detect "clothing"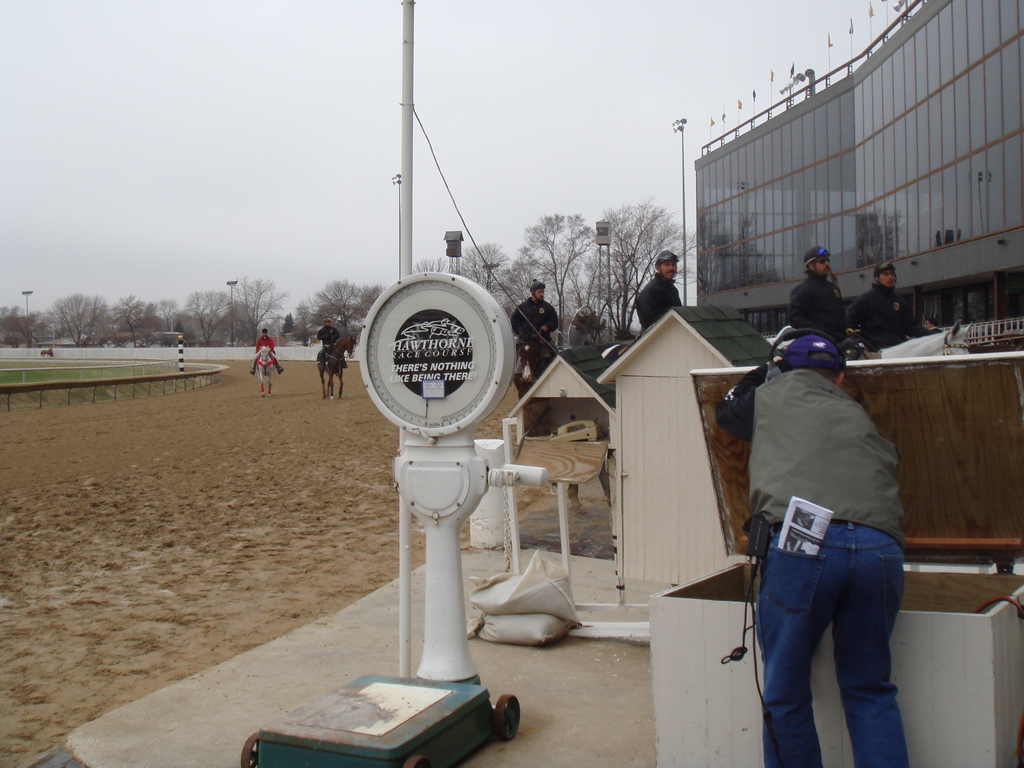
{"x1": 789, "y1": 274, "x2": 845, "y2": 341}
